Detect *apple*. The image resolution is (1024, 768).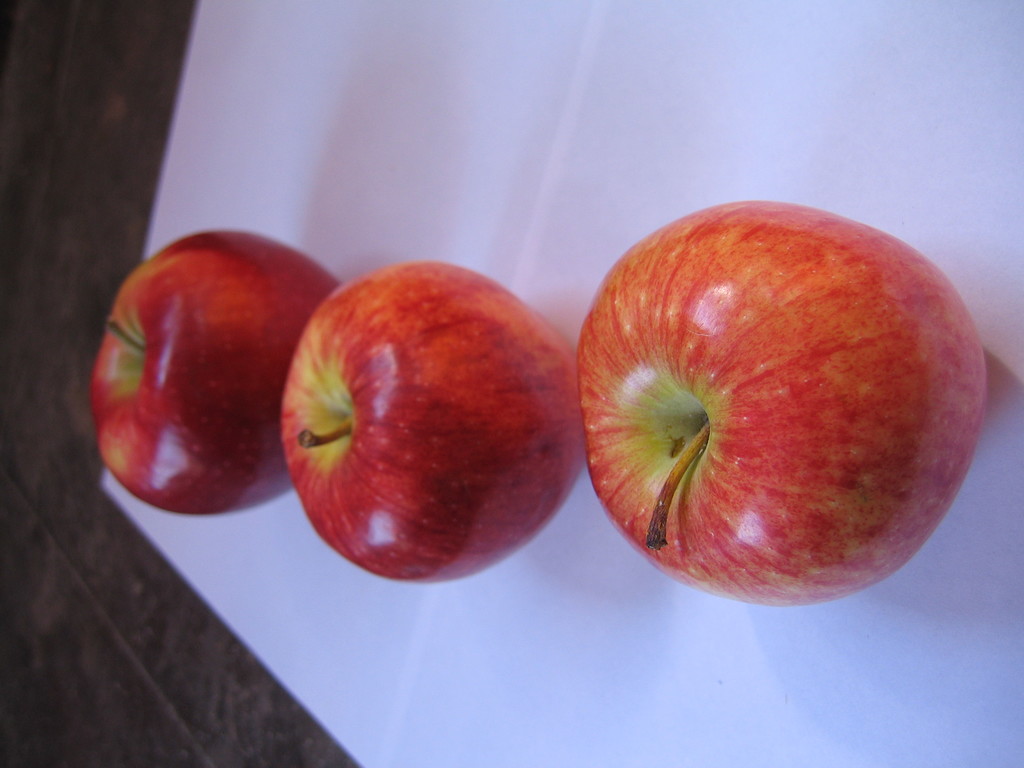
274 264 579 584.
